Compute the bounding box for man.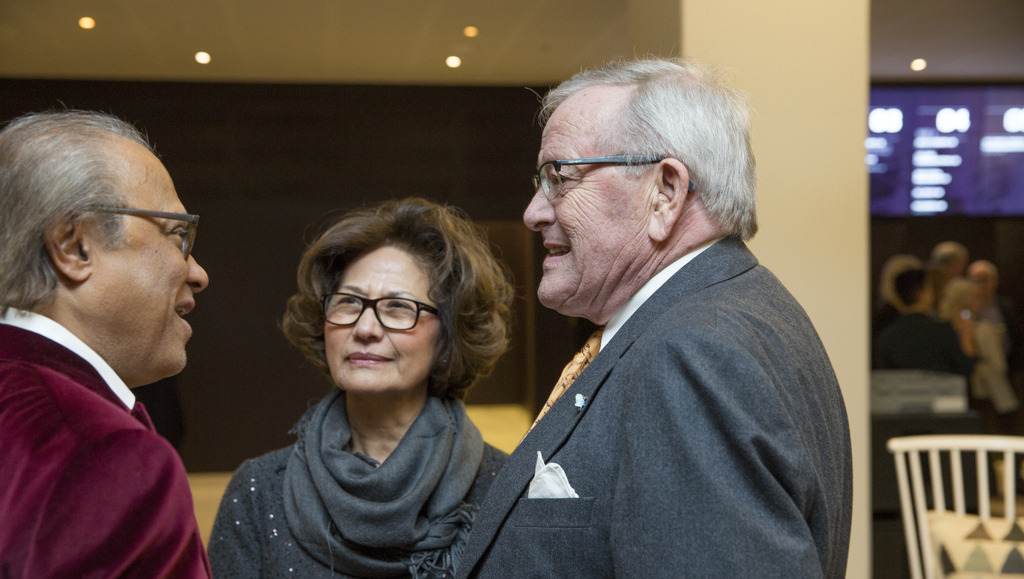
detection(445, 38, 849, 578).
